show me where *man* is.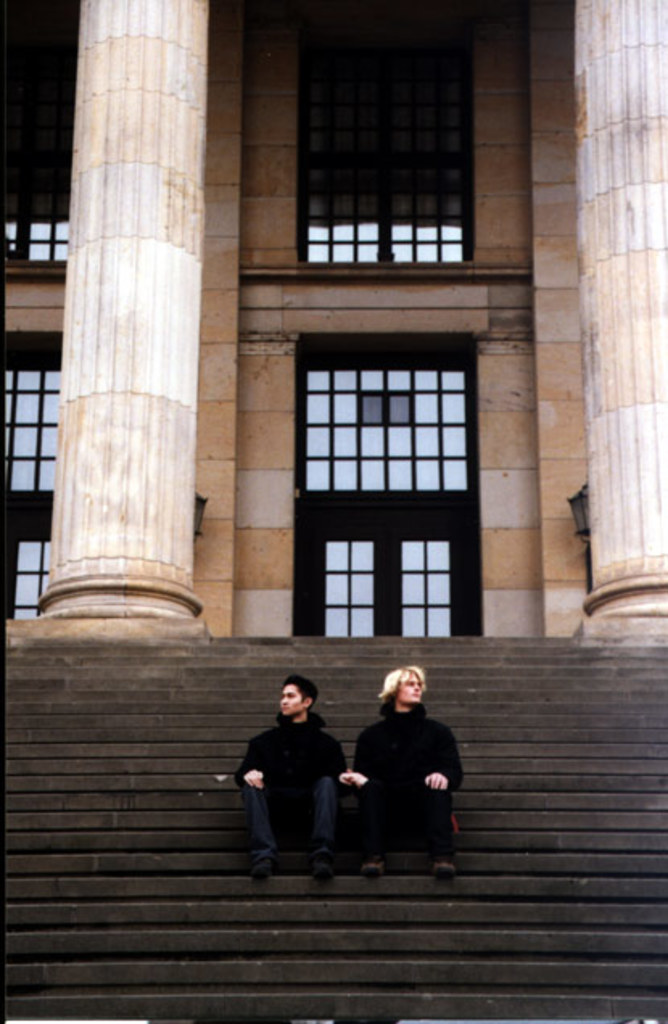
*man* is at <bbox>237, 679, 362, 884</bbox>.
